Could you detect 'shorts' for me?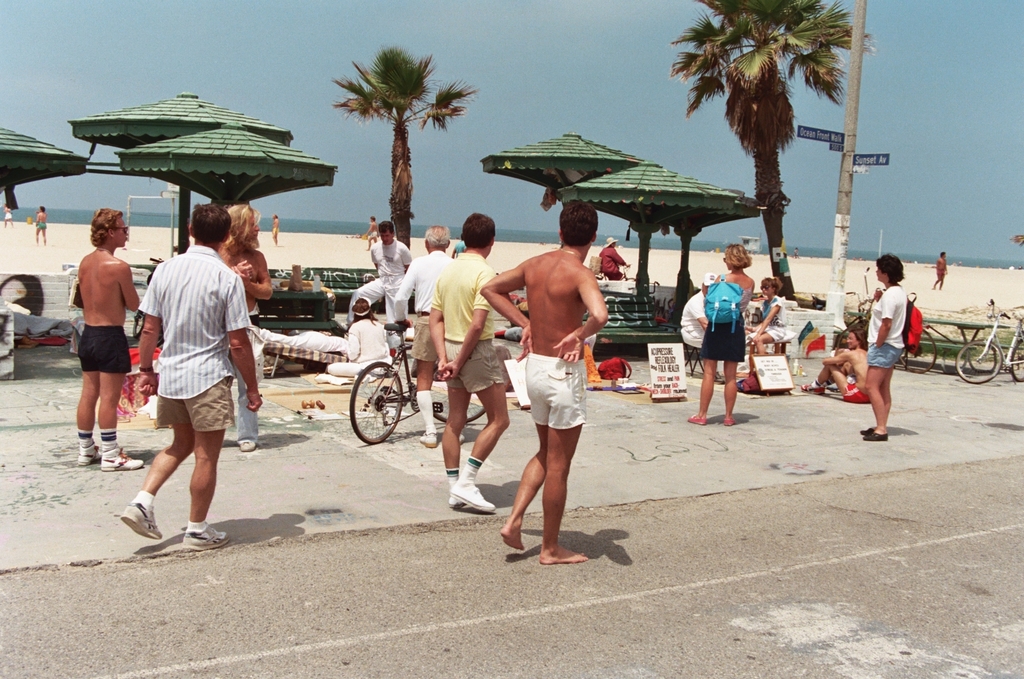
Detection result: select_region(842, 384, 871, 402).
